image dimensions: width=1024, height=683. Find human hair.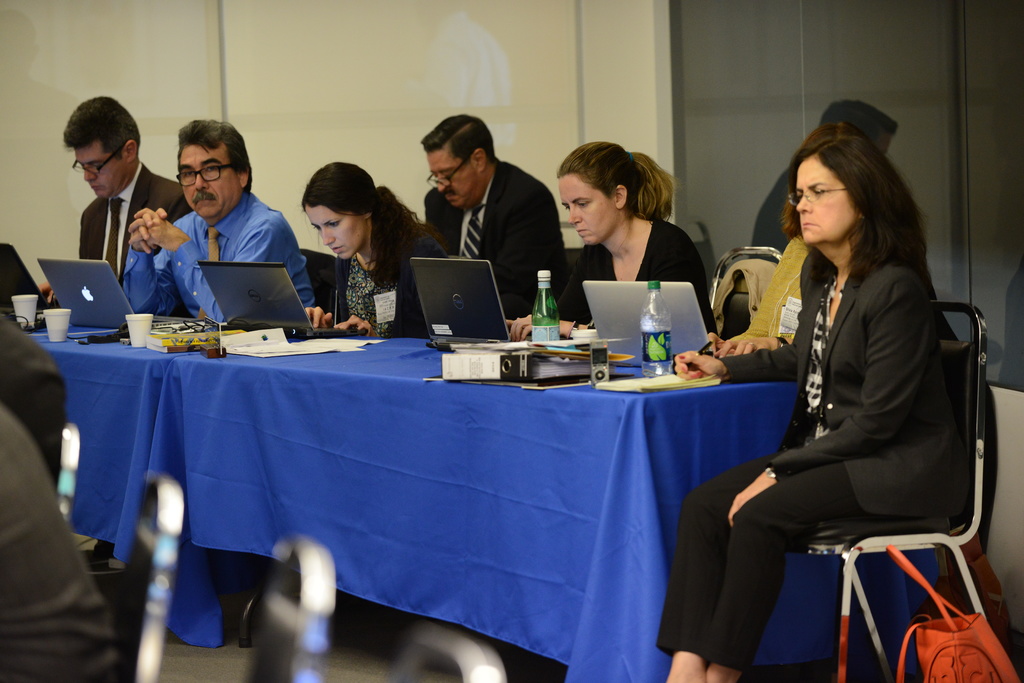
(left=788, top=122, right=922, bottom=306).
